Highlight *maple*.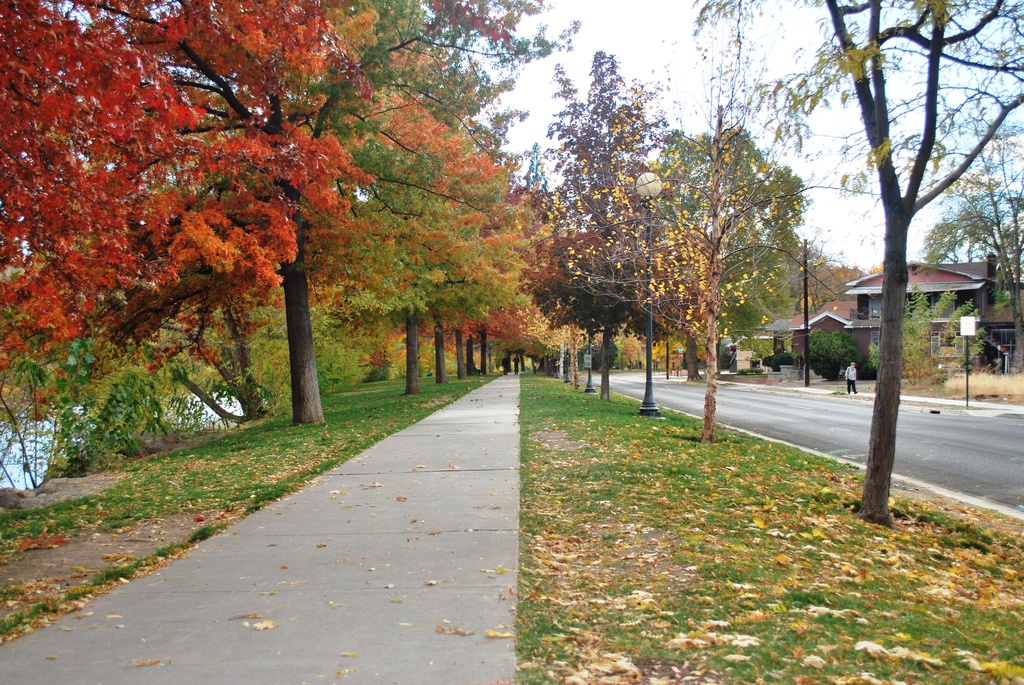
Highlighted region: (522,421,1023,682).
